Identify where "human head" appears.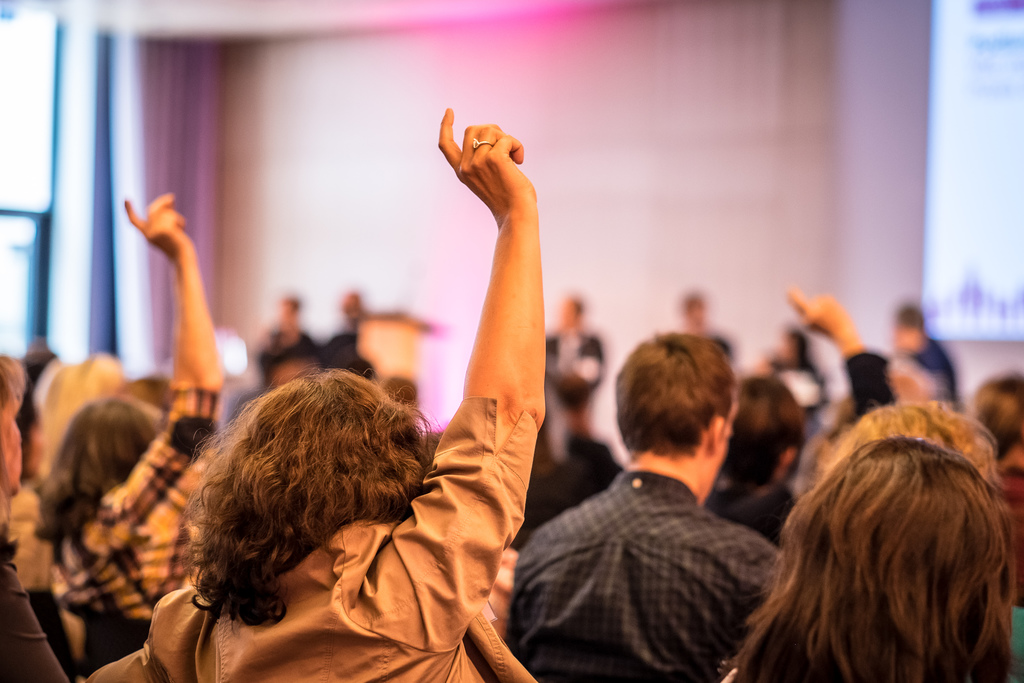
Appears at <box>685,290,706,333</box>.
